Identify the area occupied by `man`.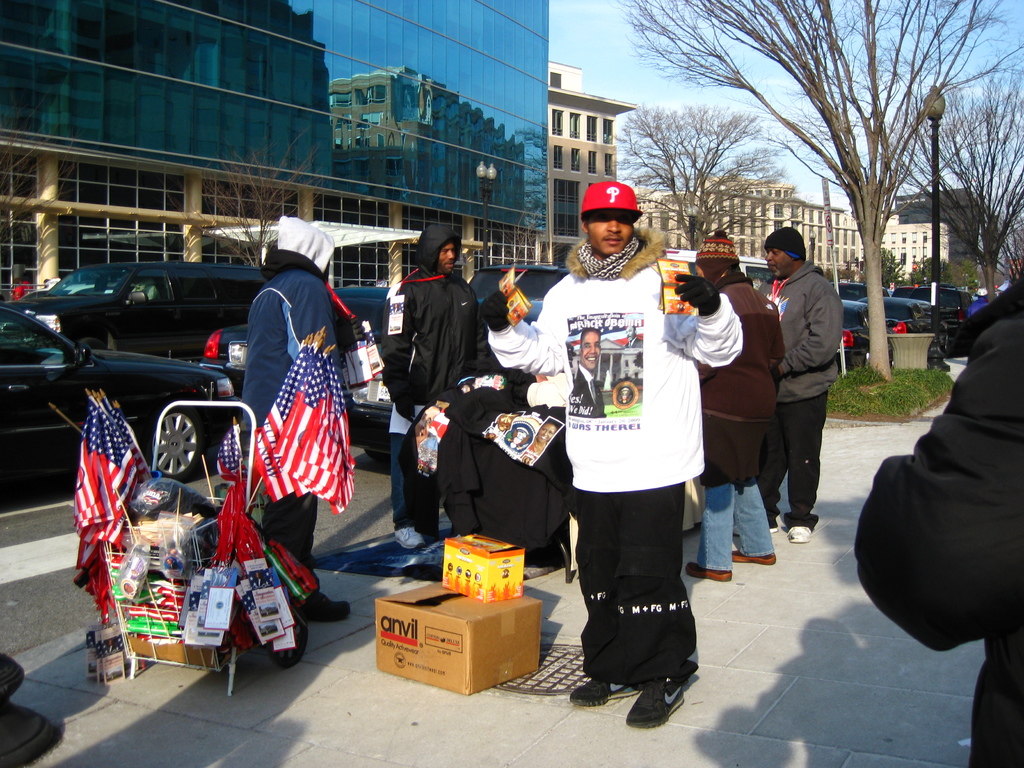
Area: box=[753, 224, 836, 536].
